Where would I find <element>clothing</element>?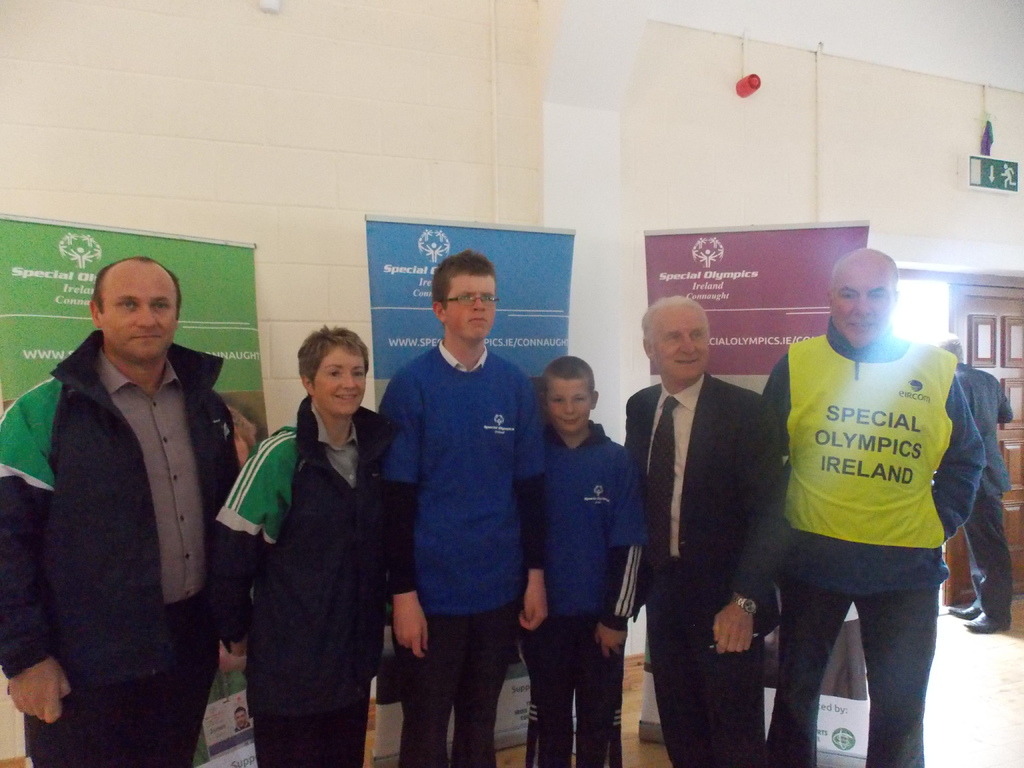
At 335, 327, 549, 764.
